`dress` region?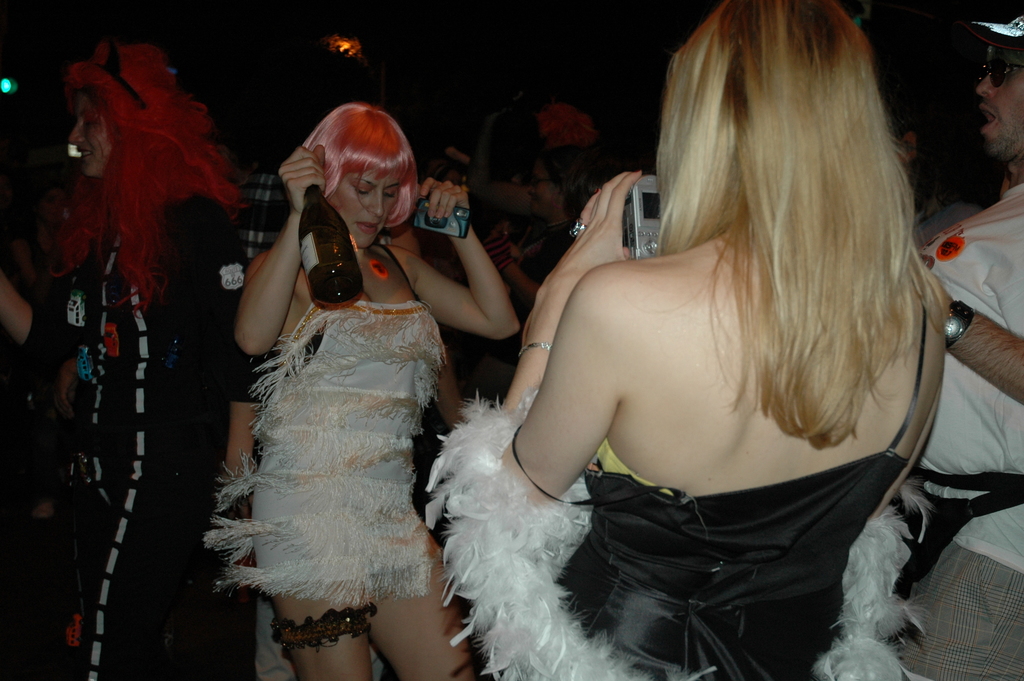
Rect(200, 299, 451, 605)
